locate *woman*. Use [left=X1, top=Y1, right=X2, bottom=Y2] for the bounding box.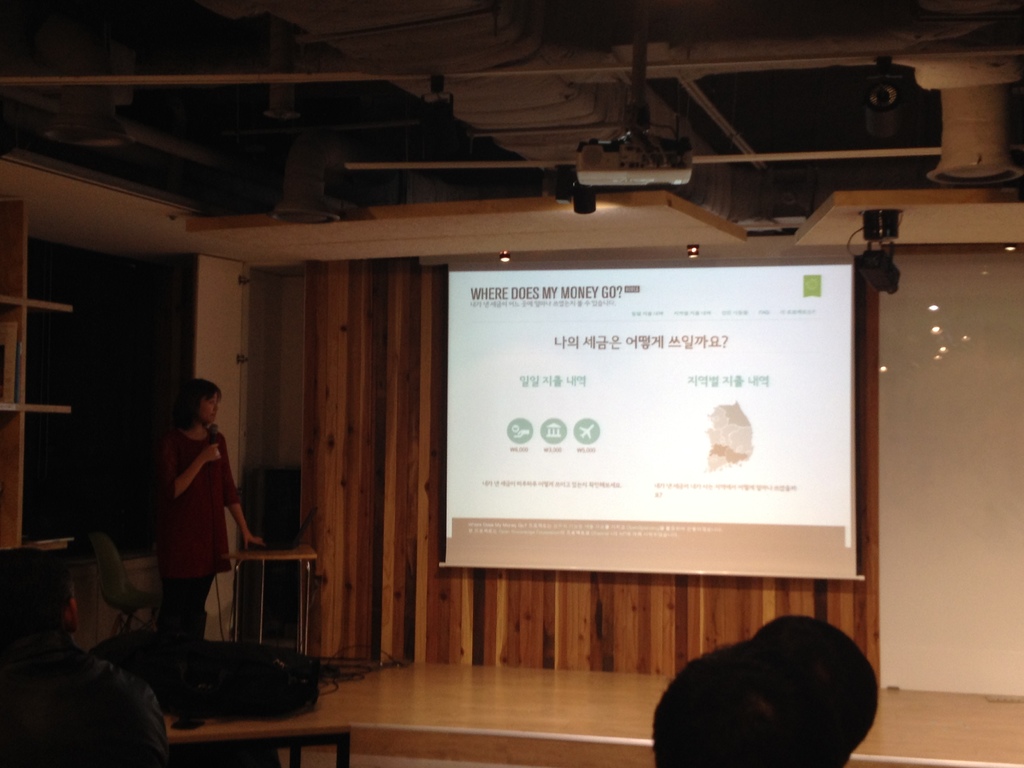
[left=150, top=372, right=254, bottom=643].
